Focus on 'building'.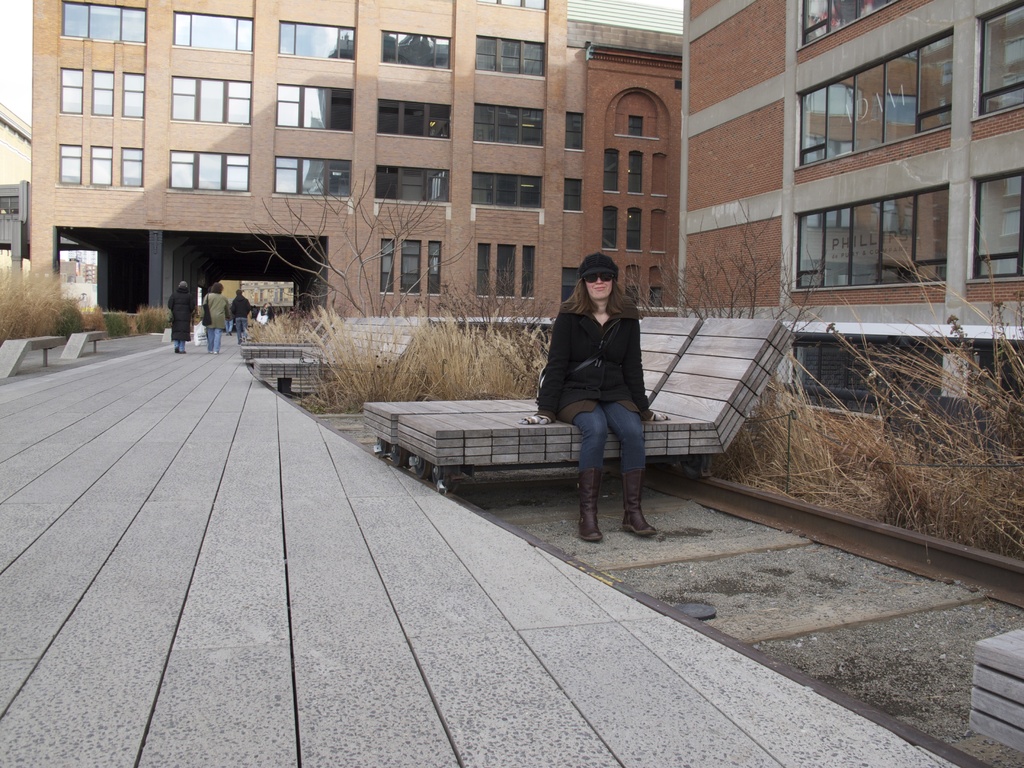
Focused at box(29, 0, 686, 335).
